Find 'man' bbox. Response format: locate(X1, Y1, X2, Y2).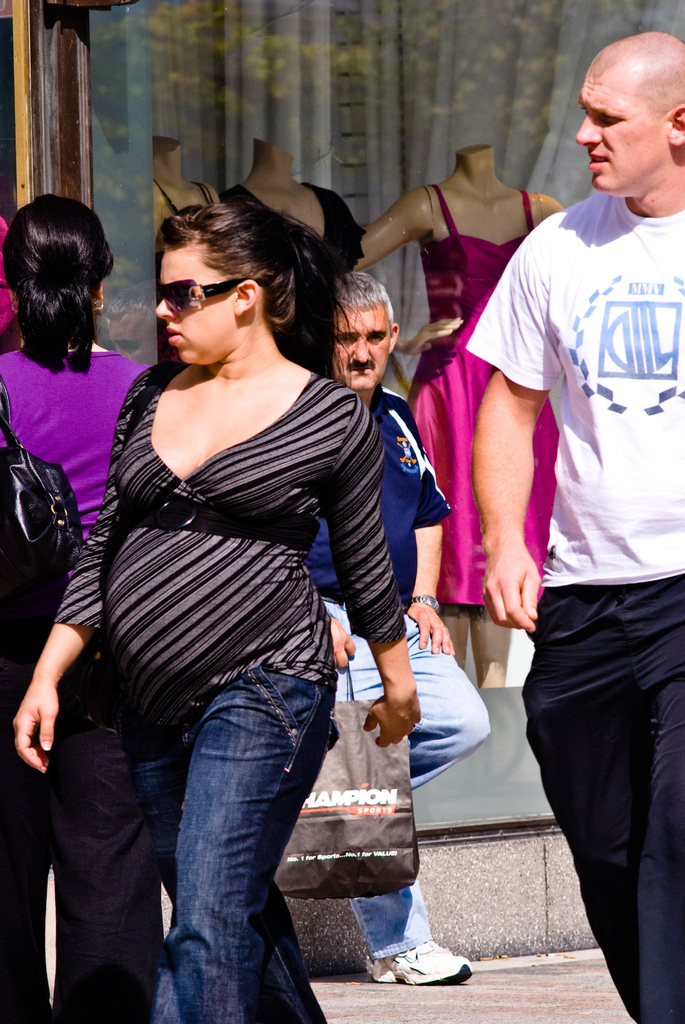
locate(472, 32, 684, 1023).
